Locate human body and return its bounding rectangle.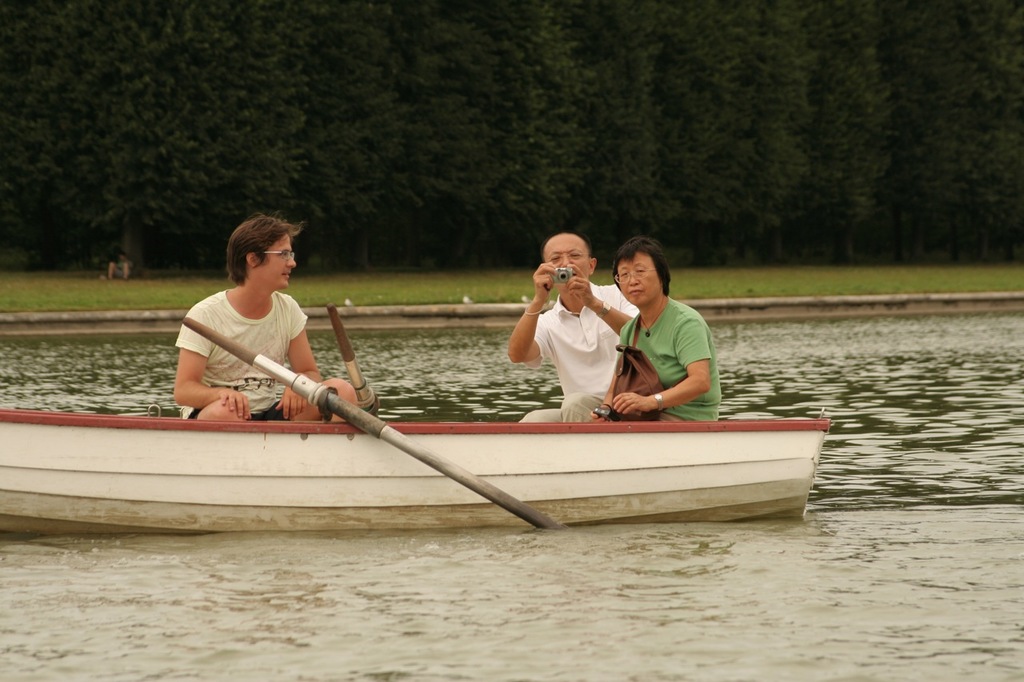
[174, 213, 362, 425].
